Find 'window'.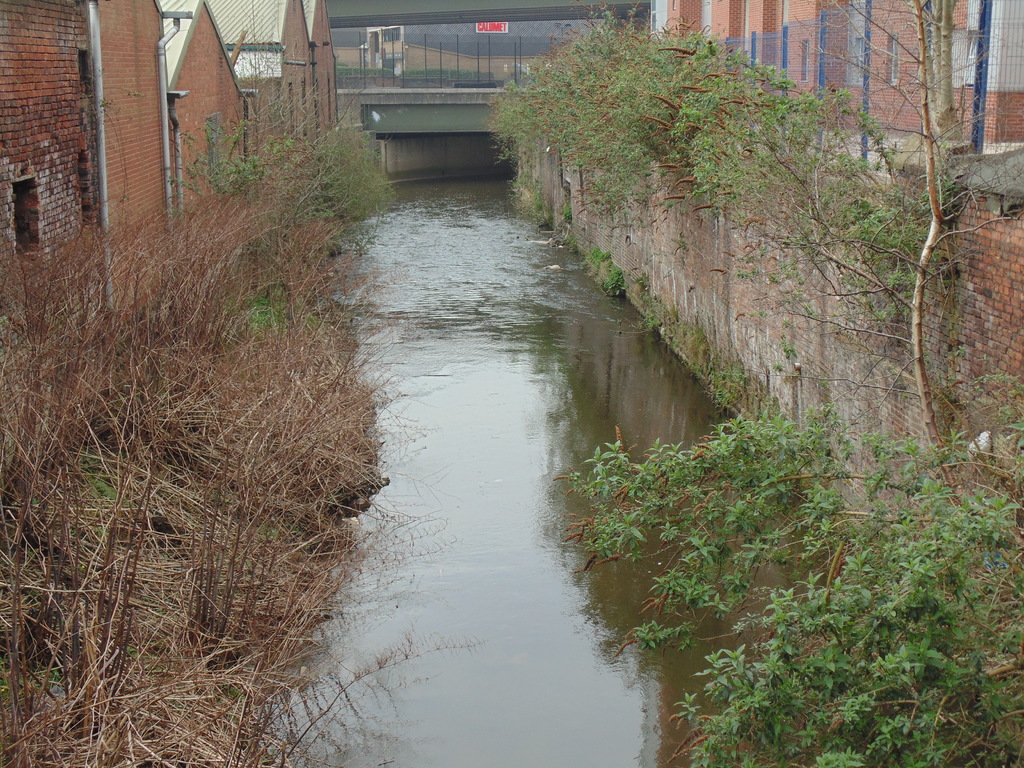
region(889, 33, 901, 84).
